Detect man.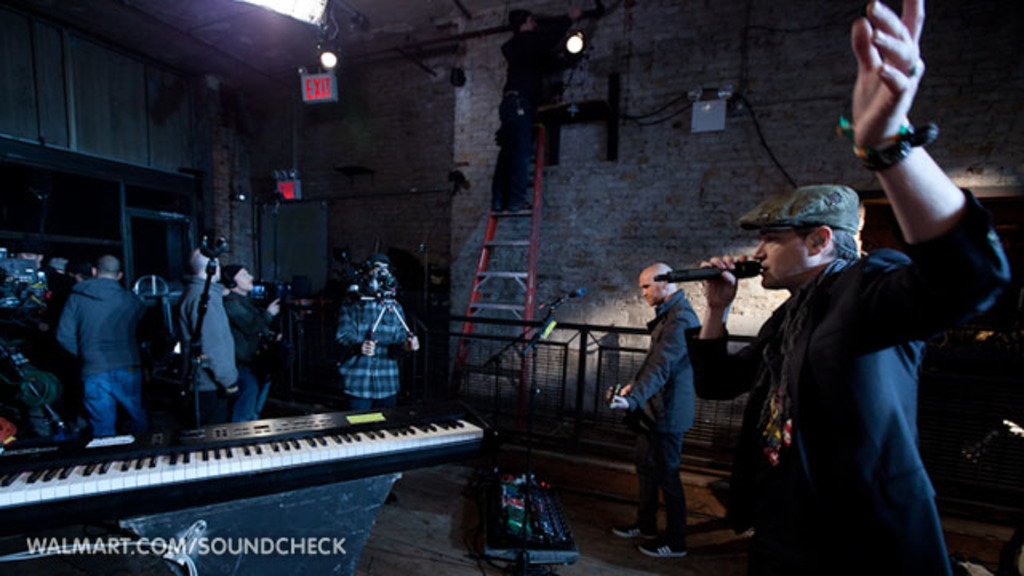
Detected at x1=62, y1=250, x2=154, y2=434.
